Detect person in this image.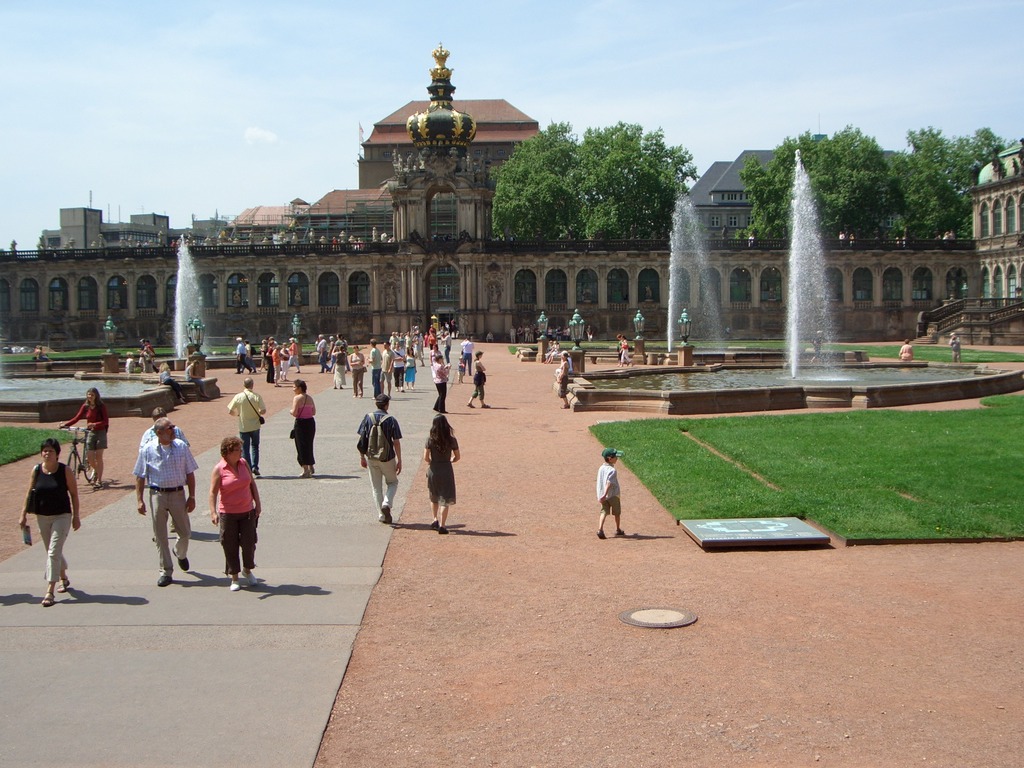
Detection: BBox(468, 362, 493, 409).
